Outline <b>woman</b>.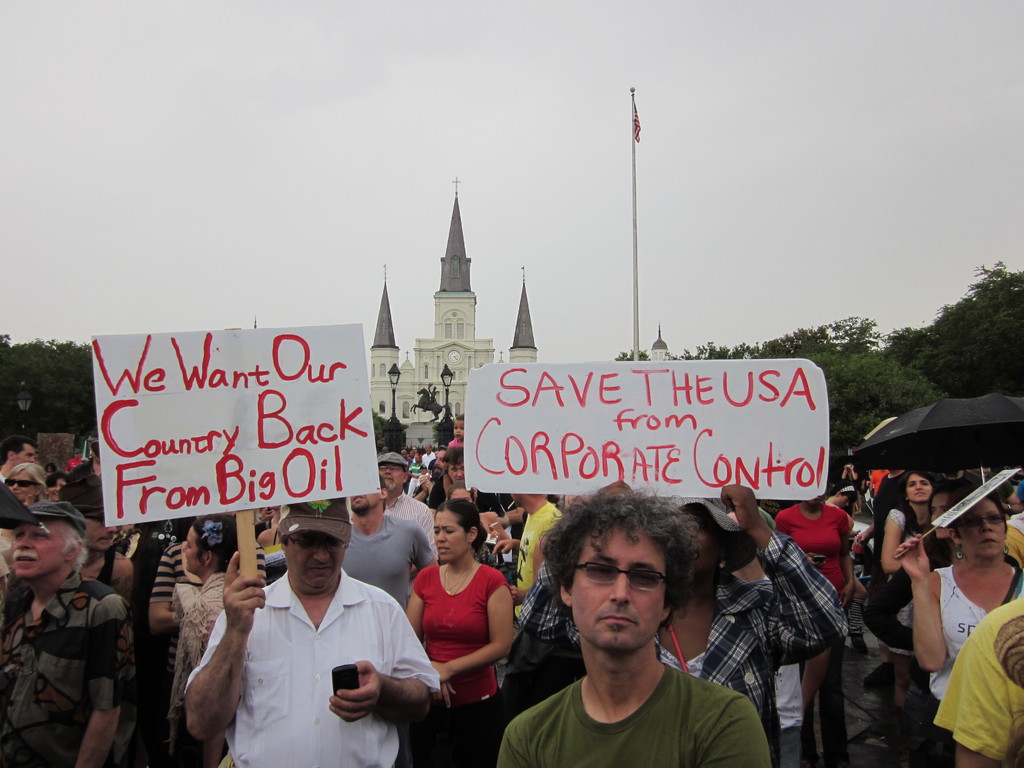
Outline: [x1=888, y1=483, x2=1023, y2=751].
